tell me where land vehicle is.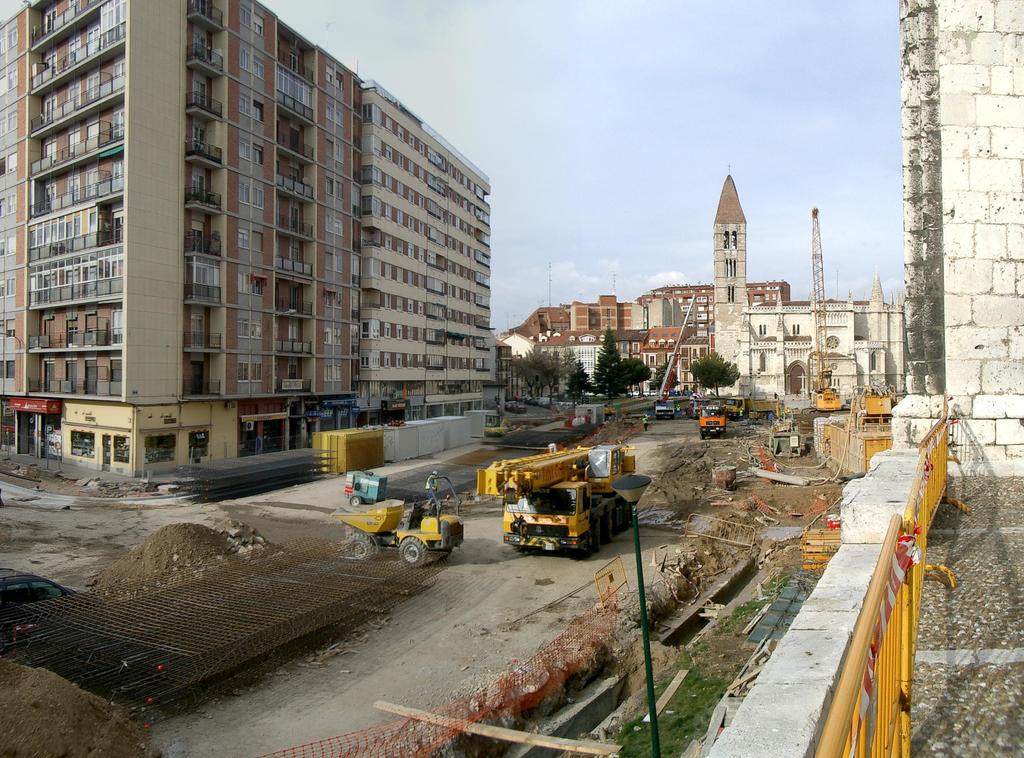
land vehicle is at box(508, 403, 512, 407).
